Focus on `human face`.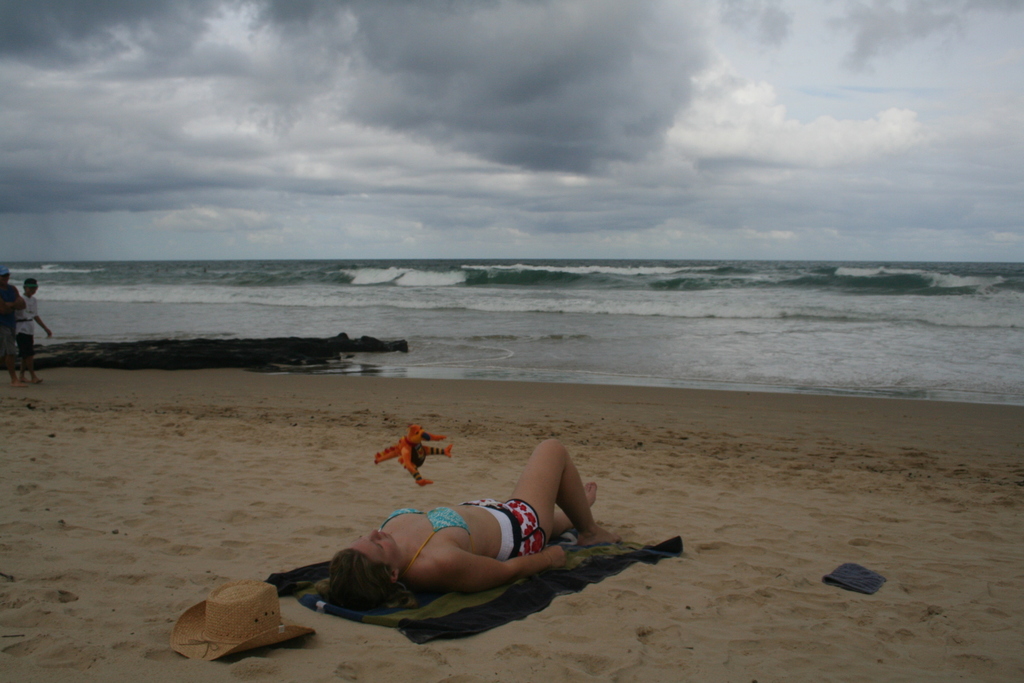
Focused at select_region(348, 529, 399, 572).
